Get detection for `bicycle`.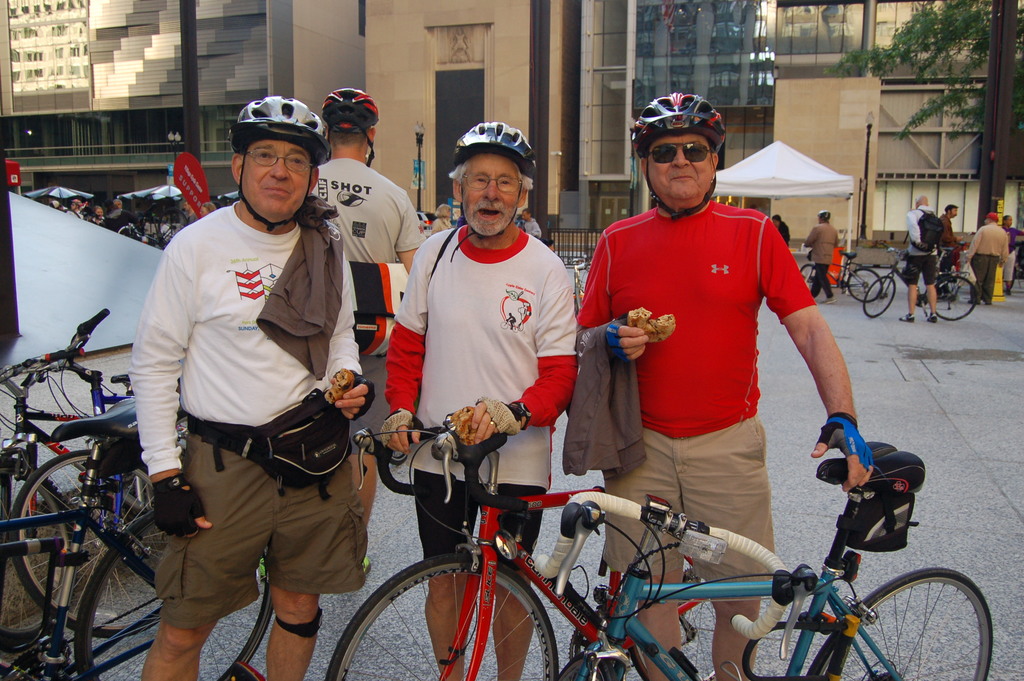
Detection: BBox(10, 308, 193, 645).
